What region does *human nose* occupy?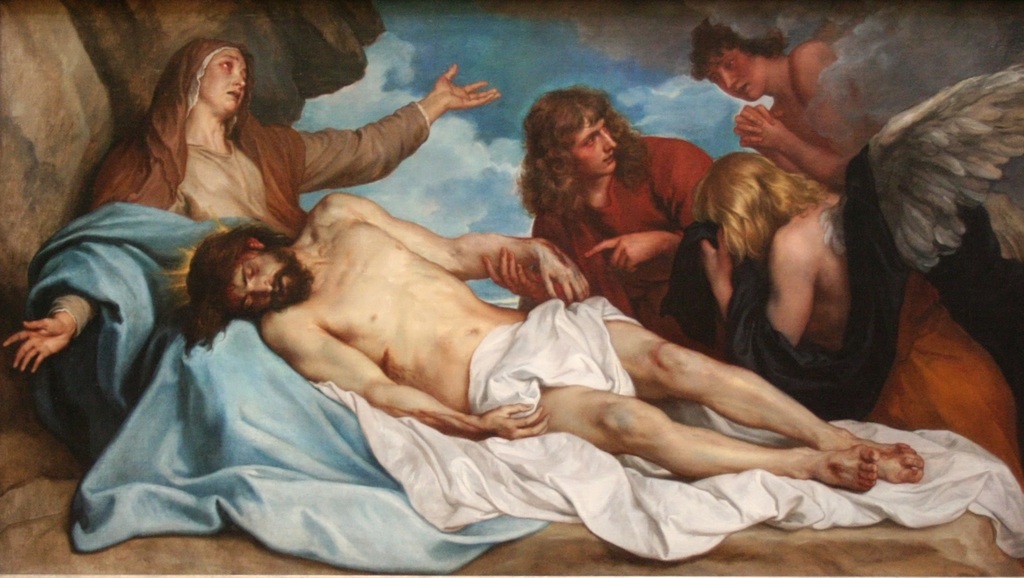
717,71,737,91.
